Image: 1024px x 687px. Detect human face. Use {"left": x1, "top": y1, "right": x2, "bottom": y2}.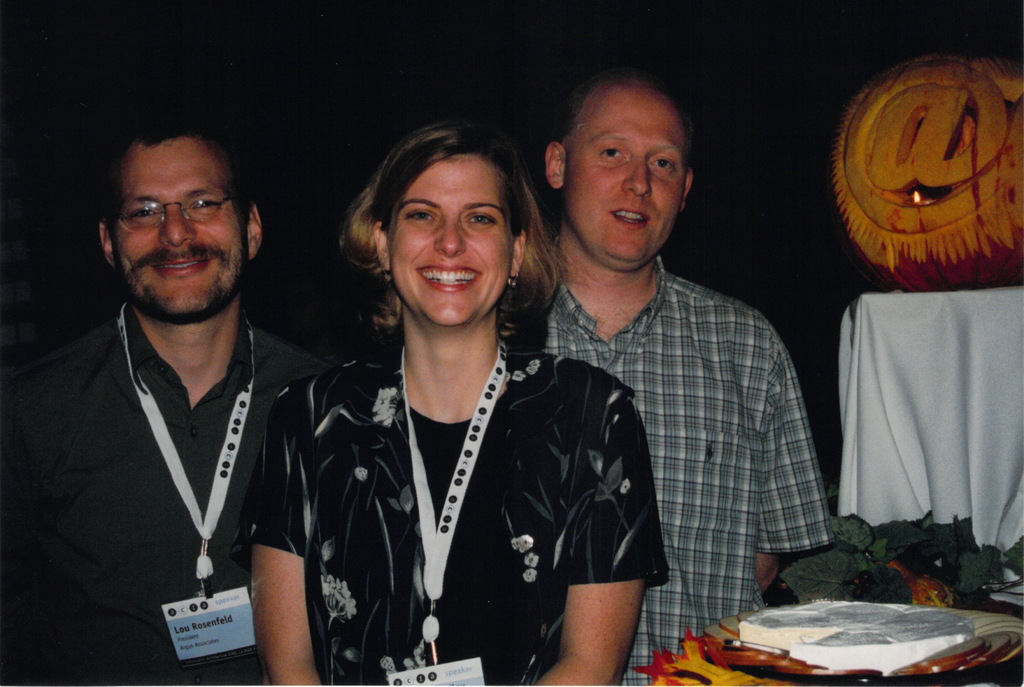
{"left": 566, "top": 83, "right": 691, "bottom": 262}.
